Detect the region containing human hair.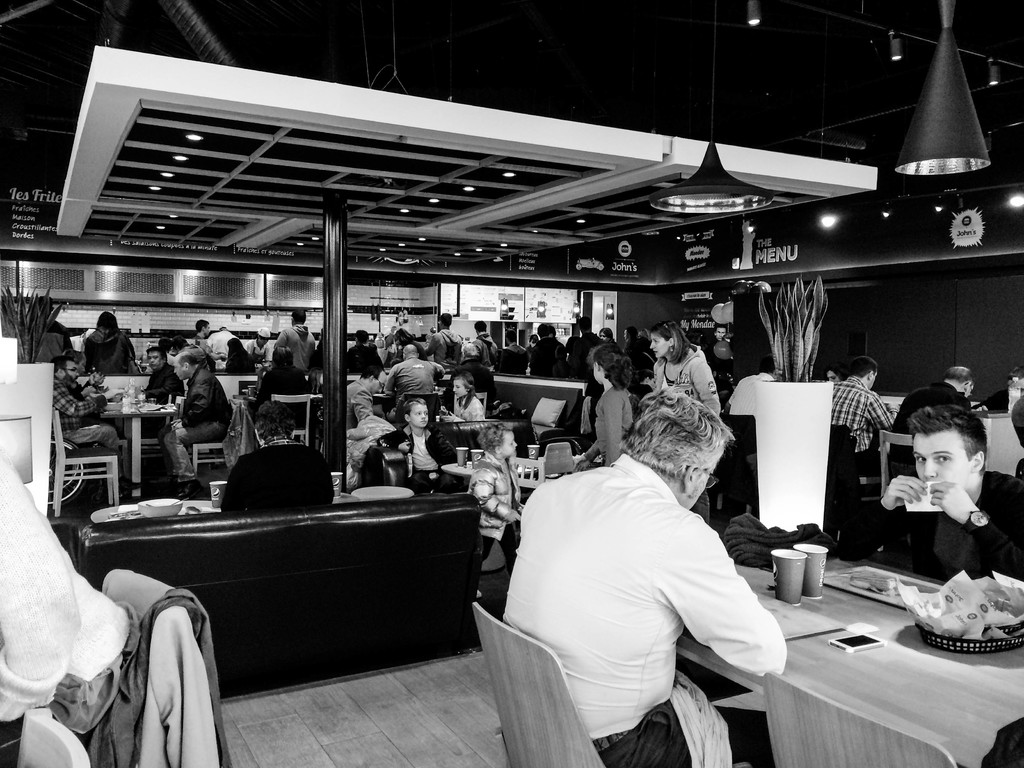
[left=402, top=400, right=428, bottom=419].
